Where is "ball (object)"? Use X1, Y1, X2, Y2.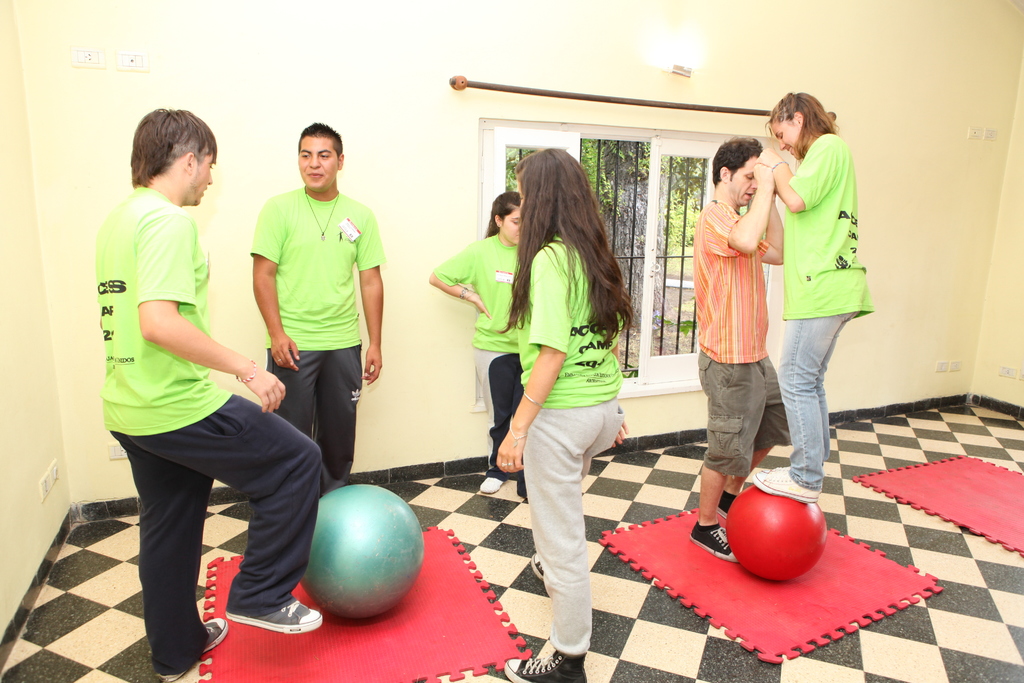
724, 481, 826, 584.
